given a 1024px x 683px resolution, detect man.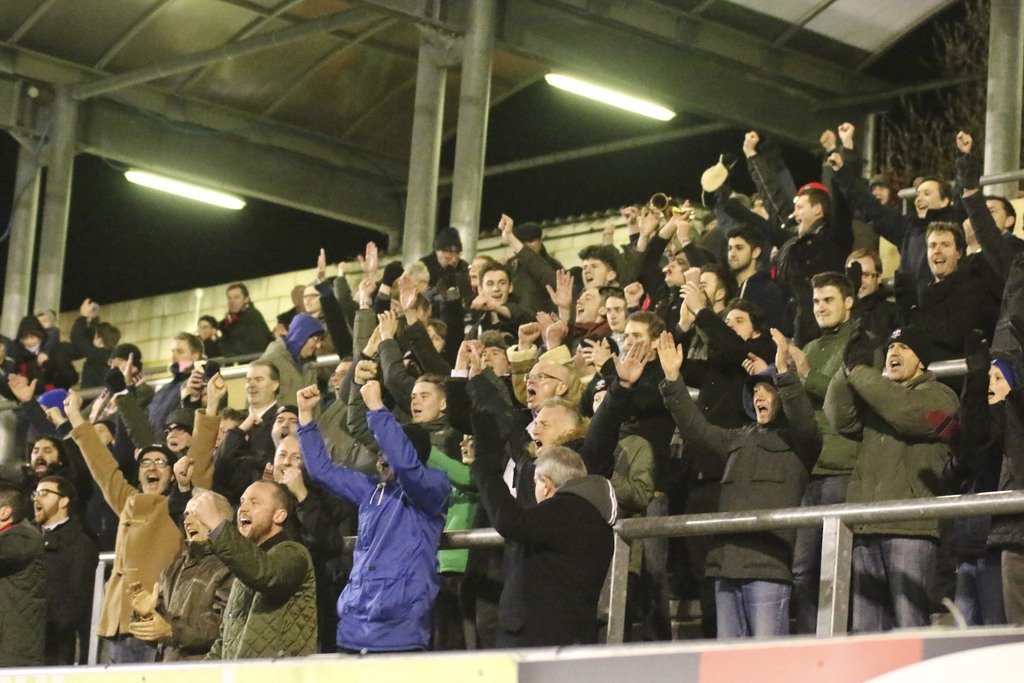
[28, 463, 97, 664].
